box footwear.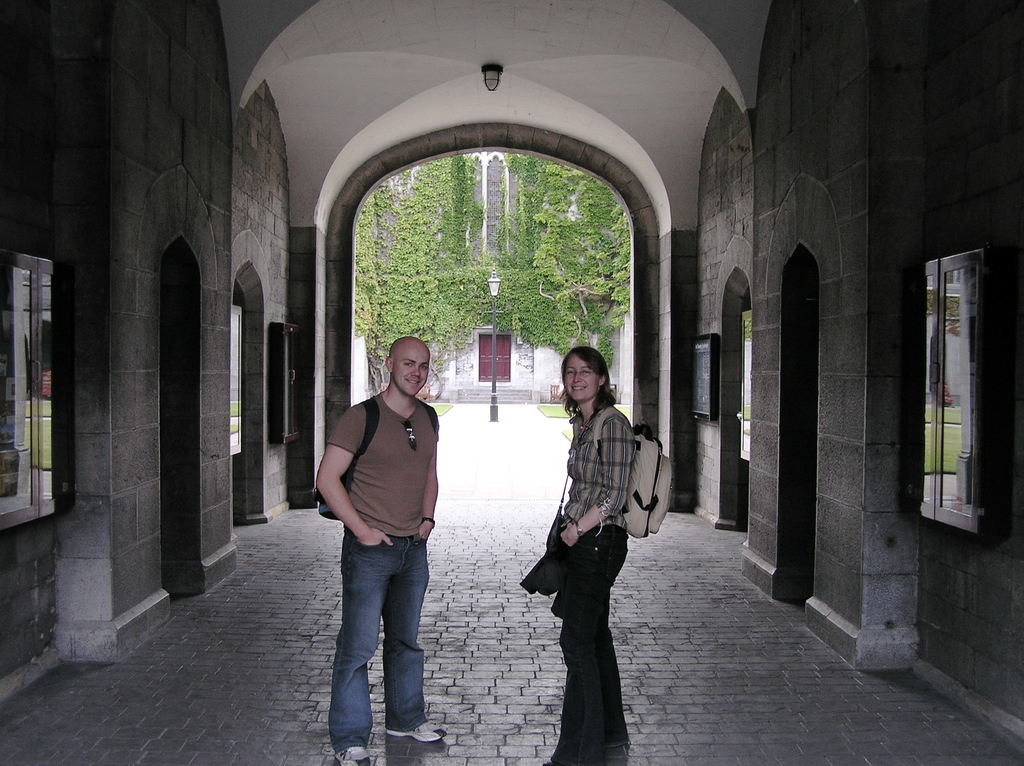
BBox(330, 748, 367, 765).
